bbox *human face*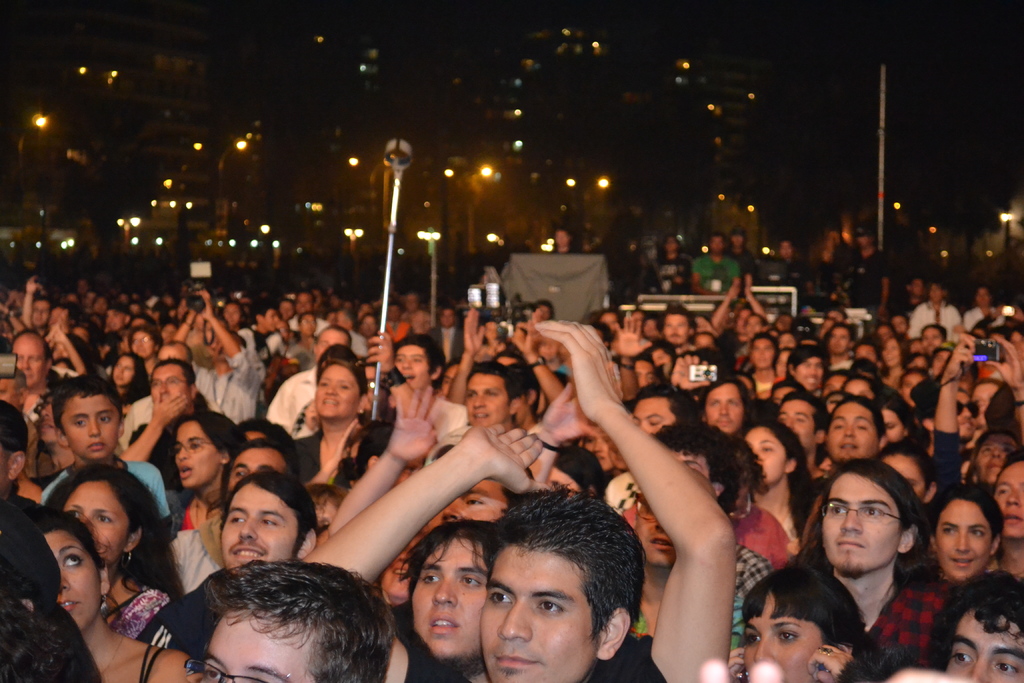
{"x1": 995, "y1": 462, "x2": 1023, "y2": 534}
